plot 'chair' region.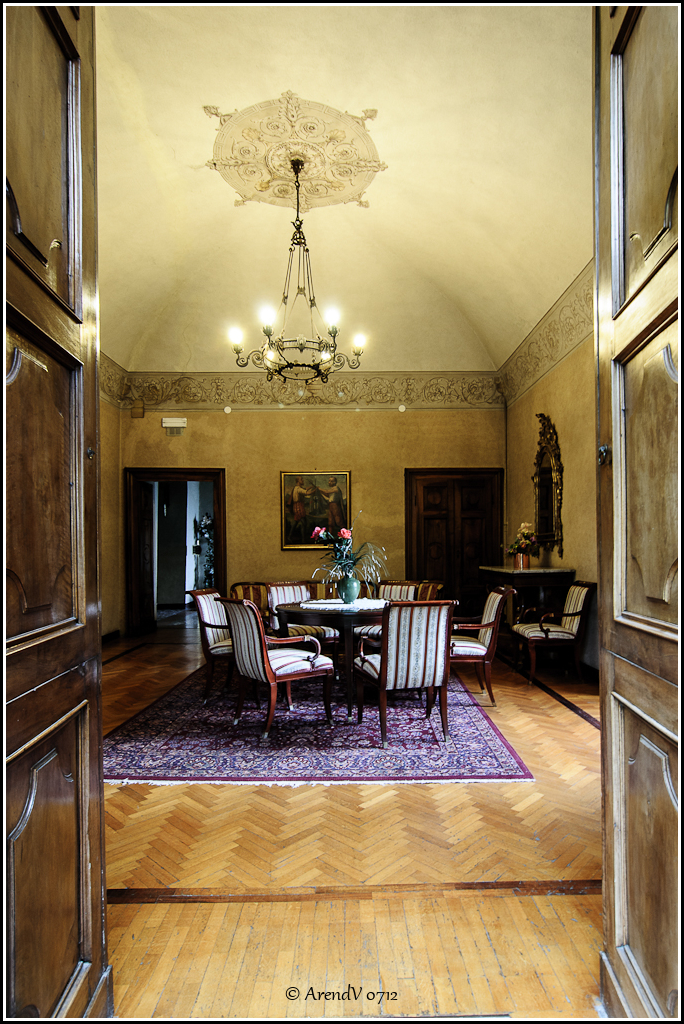
Plotted at detection(223, 597, 343, 746).
